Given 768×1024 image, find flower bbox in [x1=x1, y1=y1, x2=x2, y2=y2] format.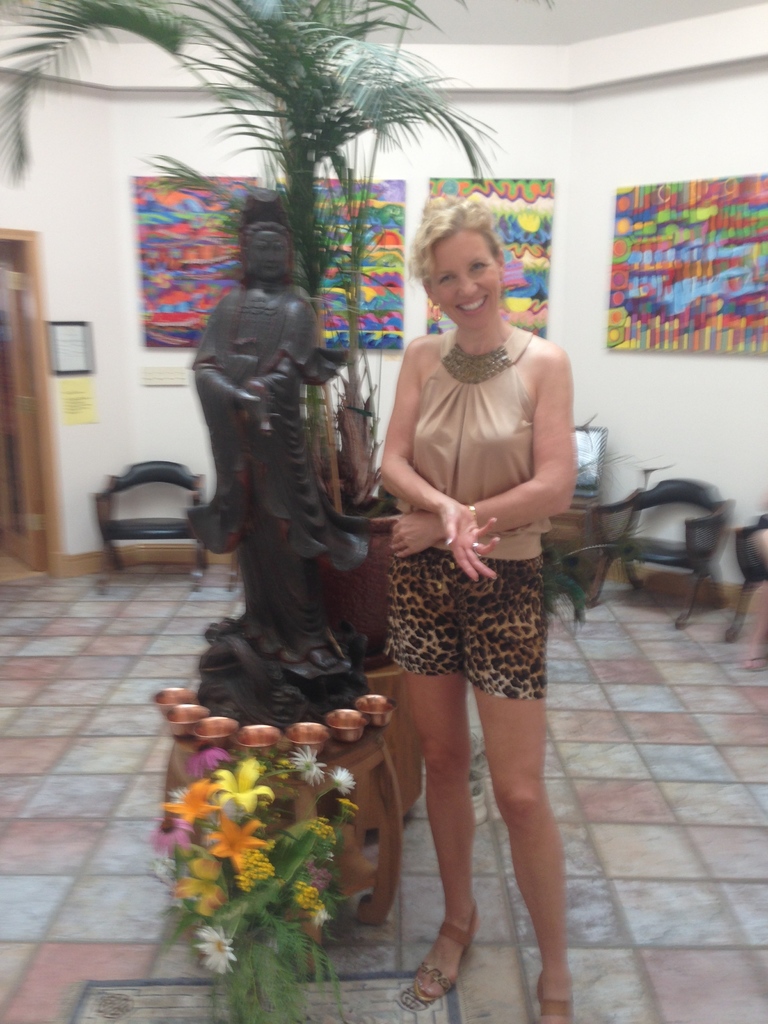
[x1=291, y1=881, x2=324, y2=911].
